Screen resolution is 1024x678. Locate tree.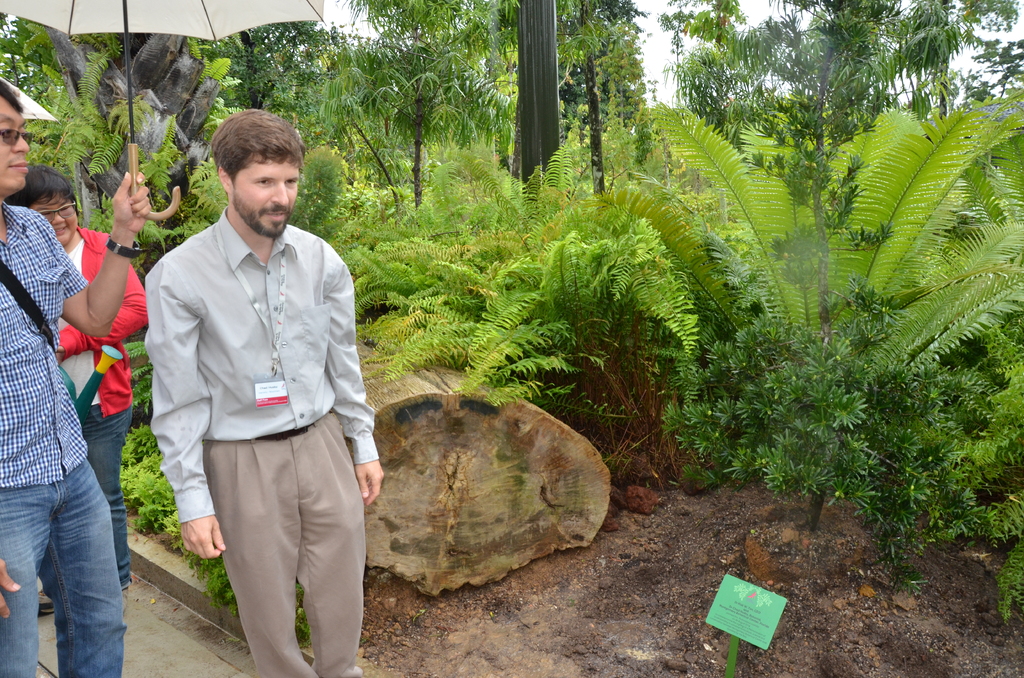
box=[201, 24, 349, 110].
